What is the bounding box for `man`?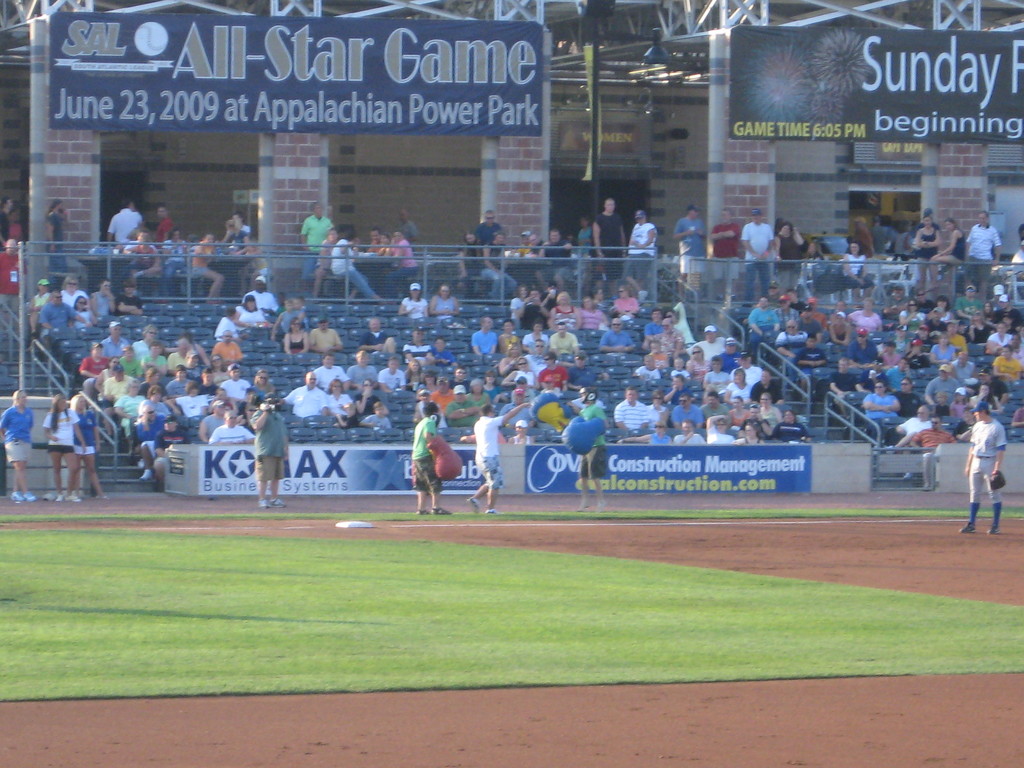
[141, 343, 166, 365].
